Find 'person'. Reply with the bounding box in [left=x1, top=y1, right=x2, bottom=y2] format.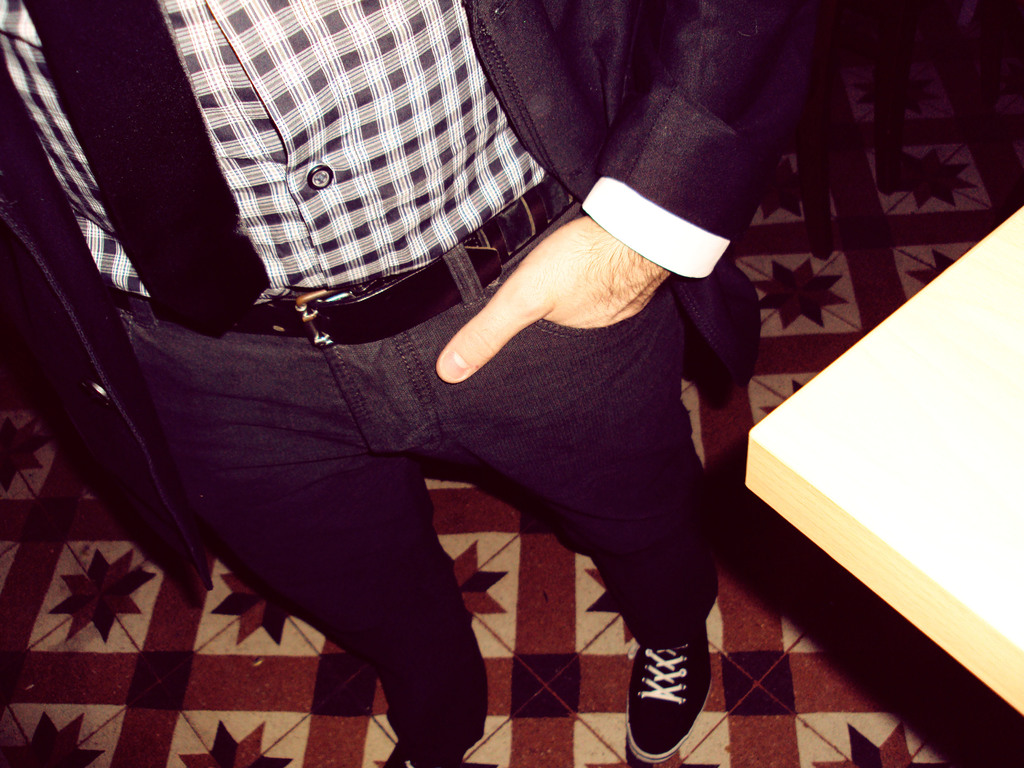
[left=35, top=25, right=863, bottom=764].
